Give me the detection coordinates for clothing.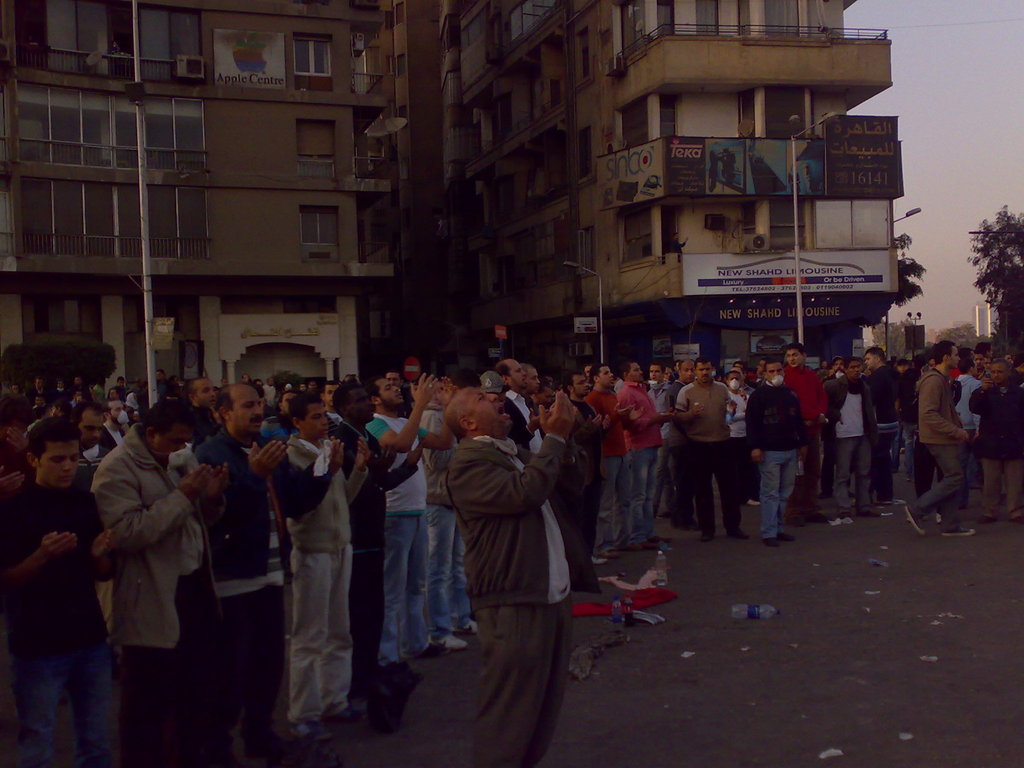
{"left": 586, "top": 385, "right": 630, "bottom": 529}.
